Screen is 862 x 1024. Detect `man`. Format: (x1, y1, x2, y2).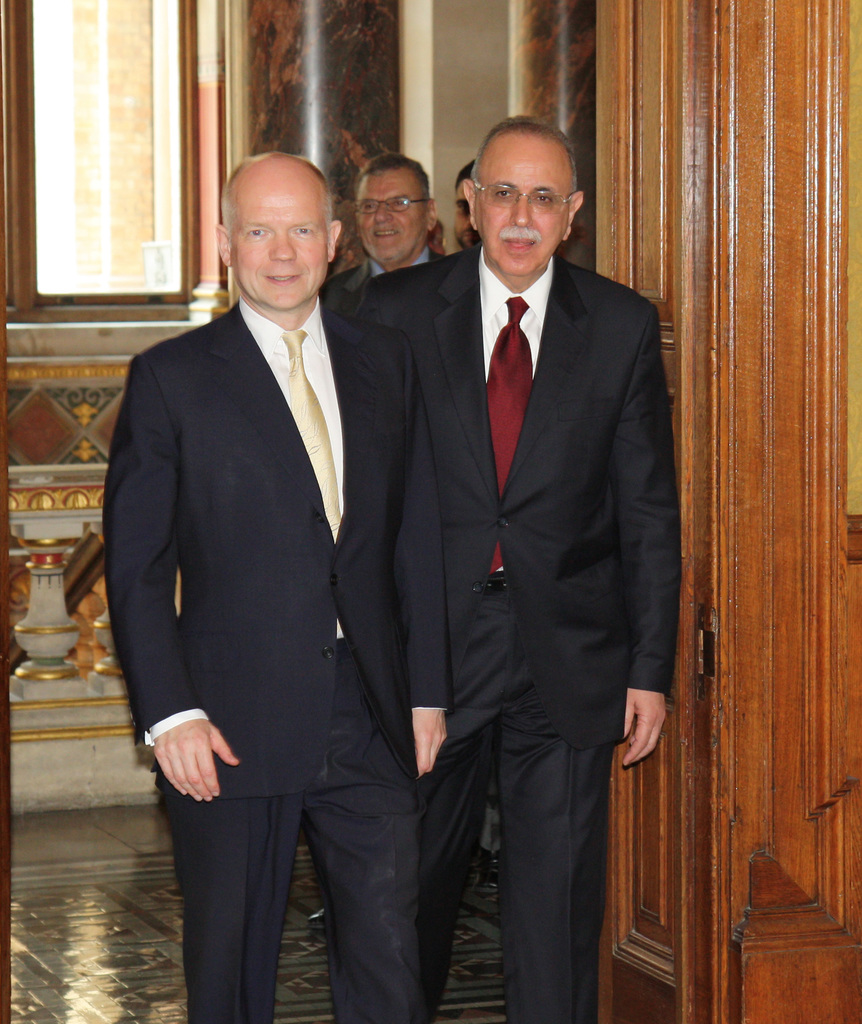
(107, 147, 455, 1023).
